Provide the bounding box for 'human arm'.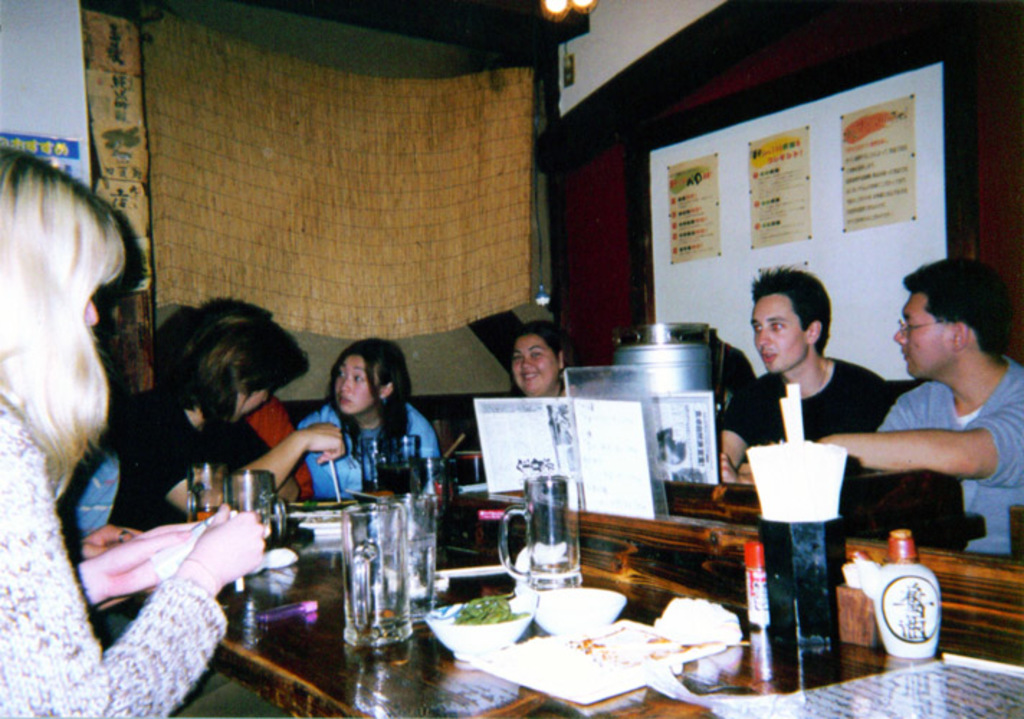
62 525 209 618.
